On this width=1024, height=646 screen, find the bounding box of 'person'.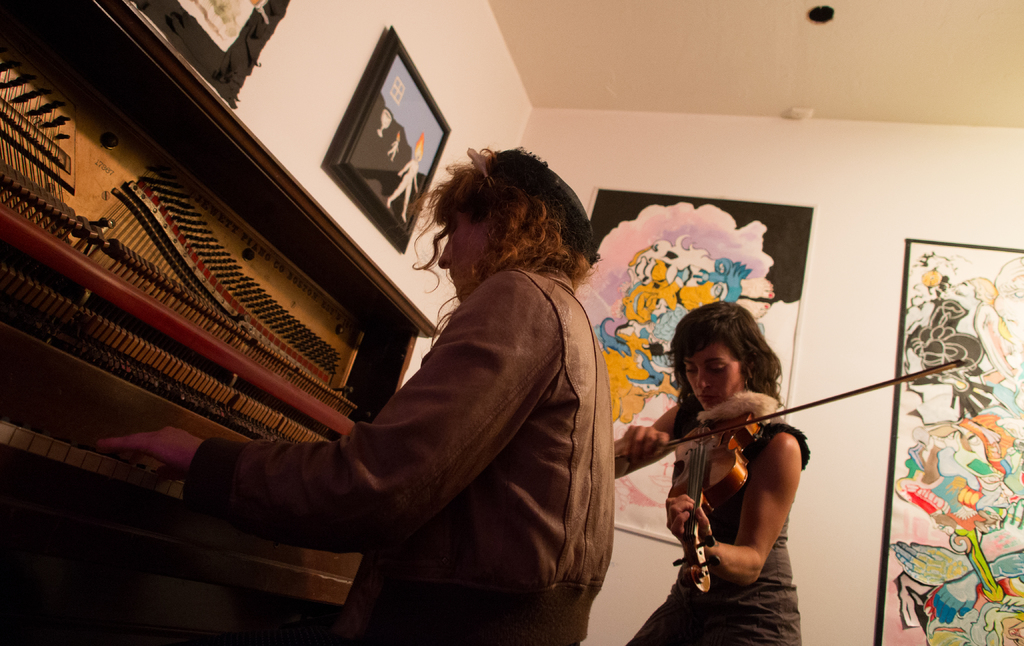
Bounding box: <bbox>636, 266, 823, 640</bbox>.
